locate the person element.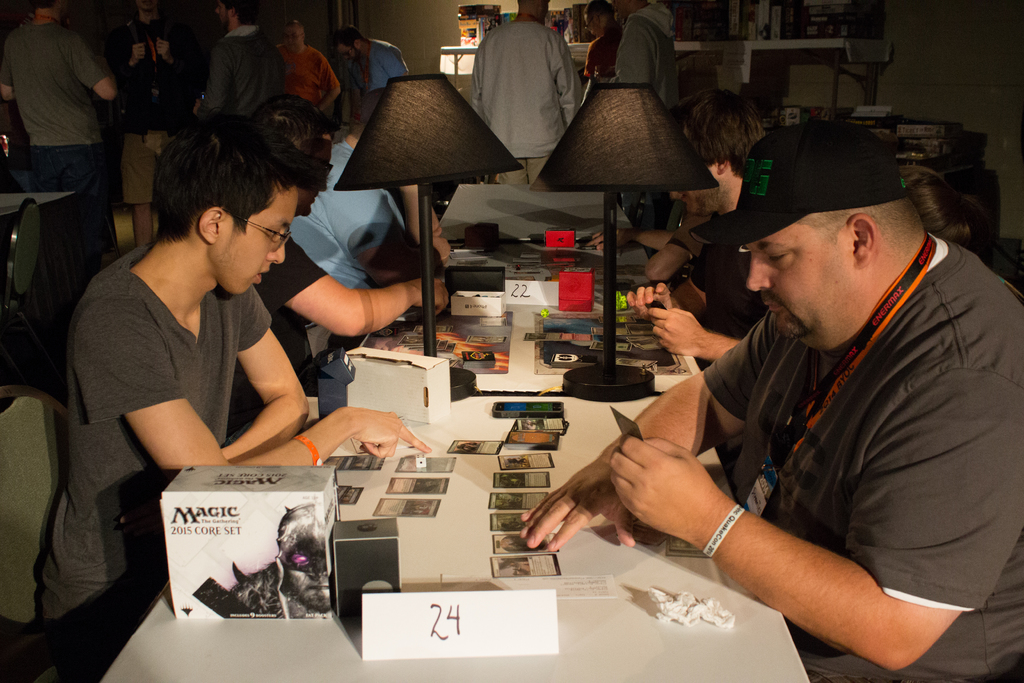
Element bbox: select_region(325, 23, 409, 120).
